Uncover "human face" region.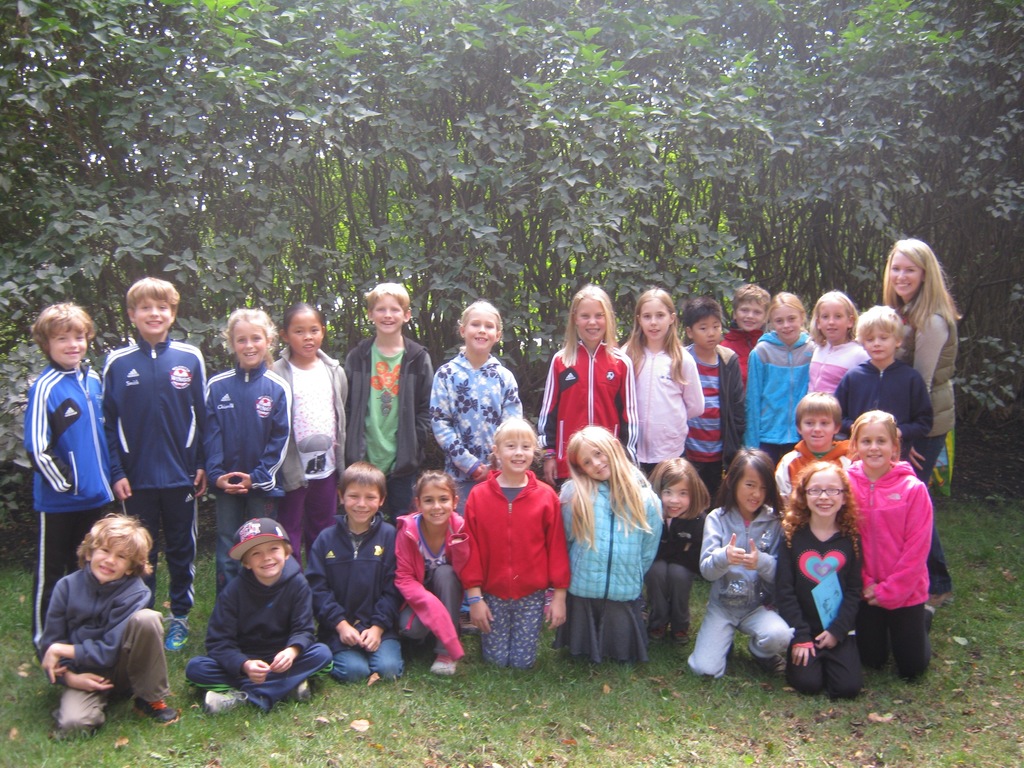
Uncovered: {"left": 742, "top": 303, "right": 764, "bottom": 328}.
